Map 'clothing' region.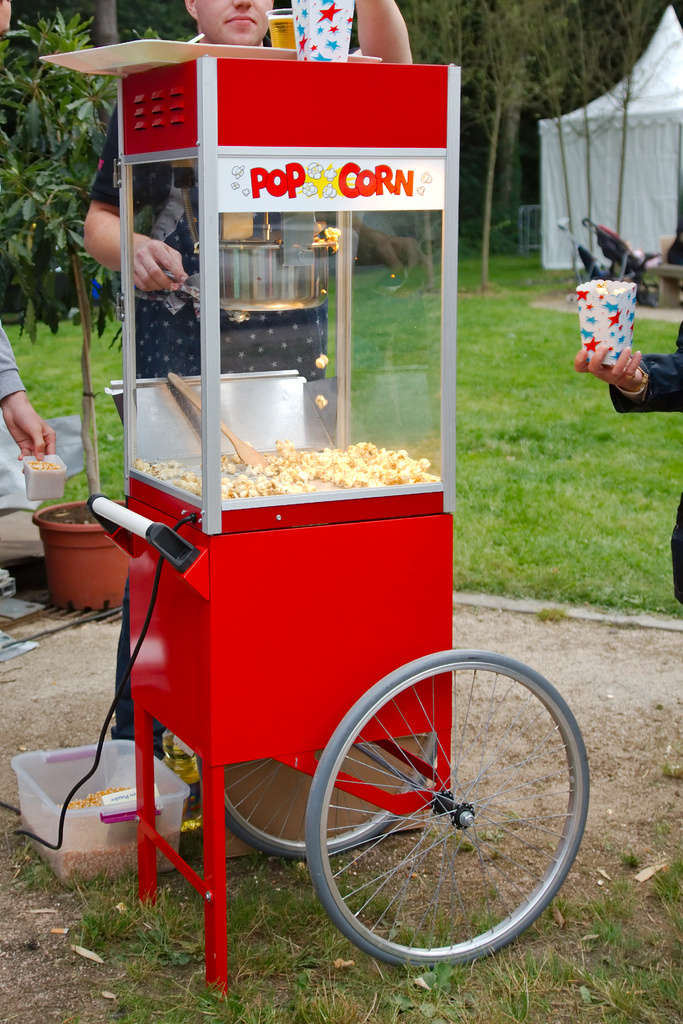
Mapped to (614, 323, 682, 611).
